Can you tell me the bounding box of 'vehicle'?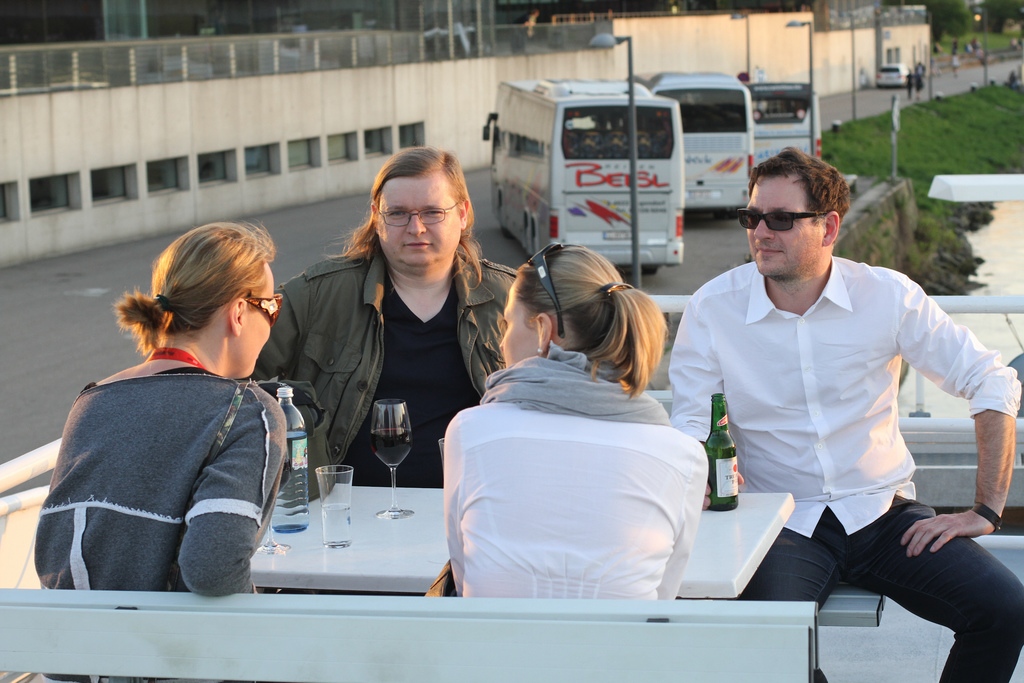
(left=875, top=60, right=915, bottom=92).
